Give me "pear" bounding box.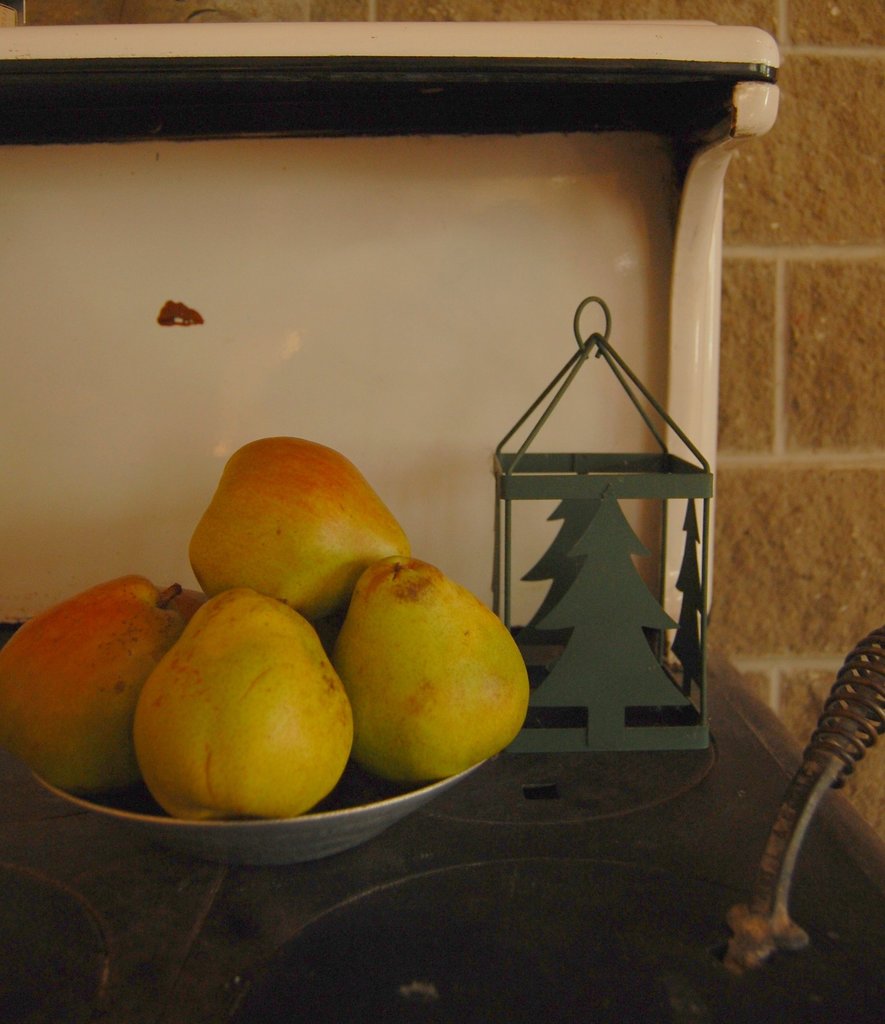
(332, 564, 532, 783).
